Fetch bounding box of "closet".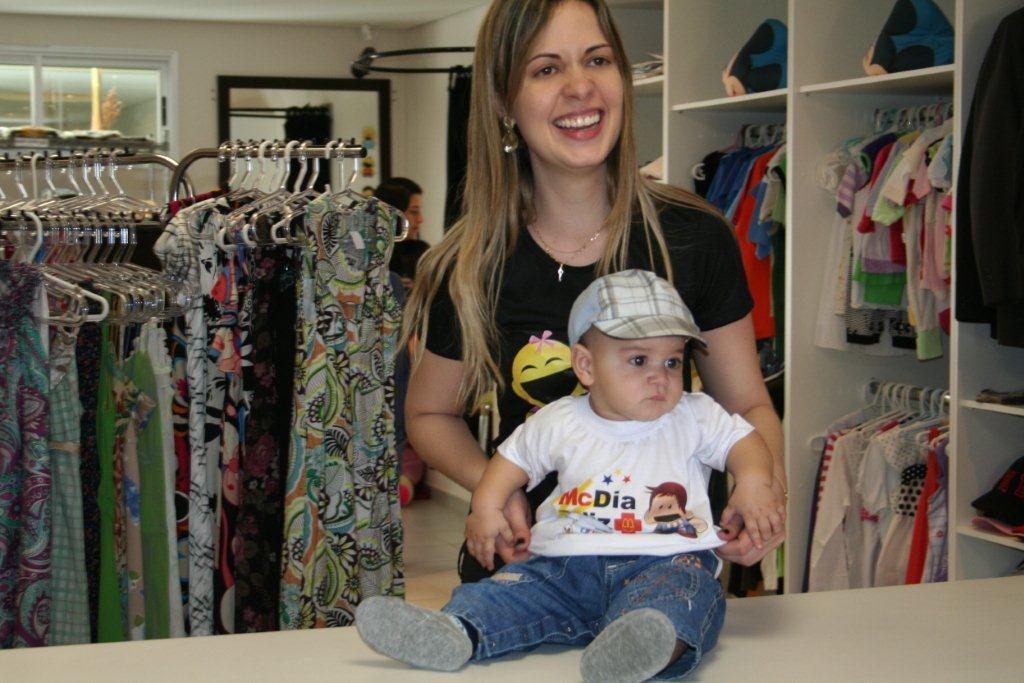
Bbox: <box>808,388,951,594</box>.
